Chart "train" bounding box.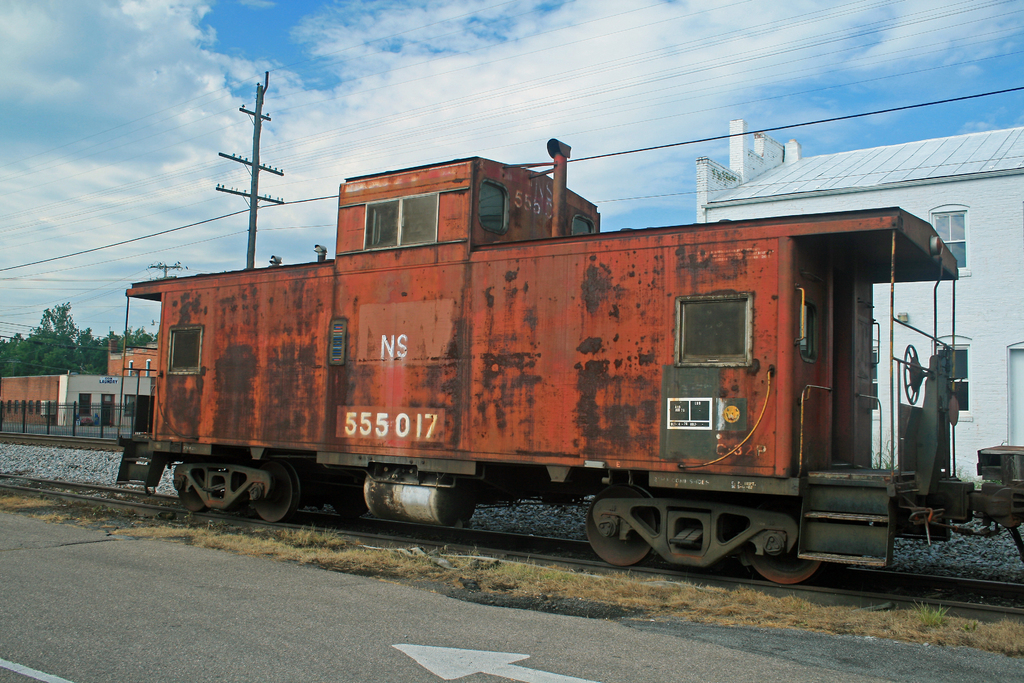
Charted: bbox=[119, 140, 1023, 585].
